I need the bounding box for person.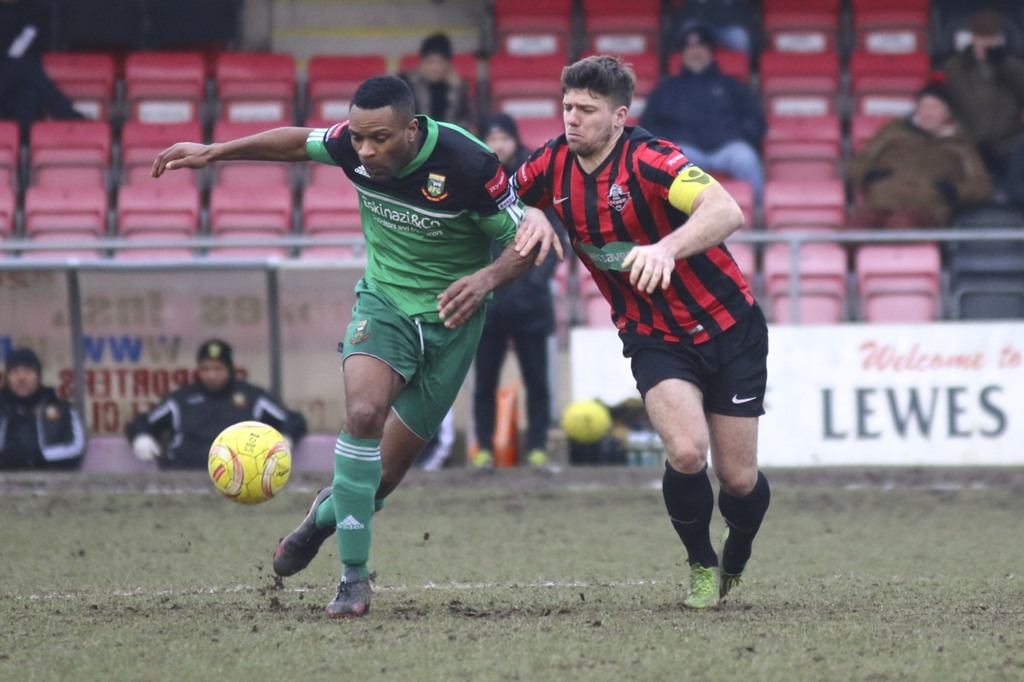
Here it is: 849/77/990/225.
